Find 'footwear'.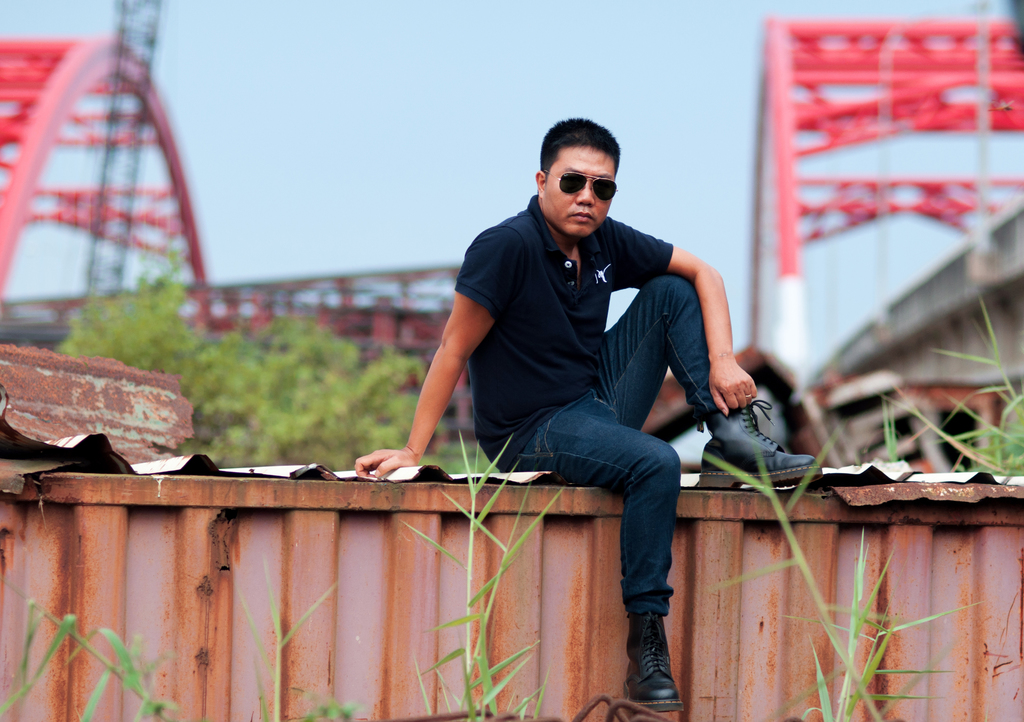
(left=619, top=606, right=689, bottom=714).
